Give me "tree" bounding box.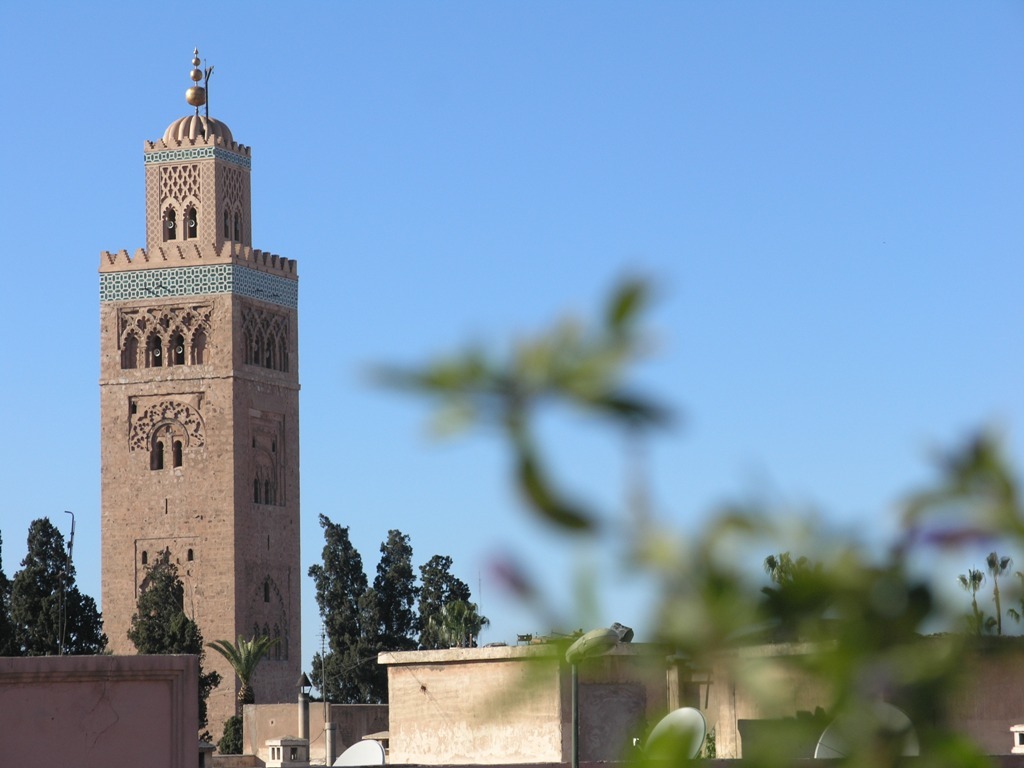
left=349, top=535, right=416, bottom=702.
